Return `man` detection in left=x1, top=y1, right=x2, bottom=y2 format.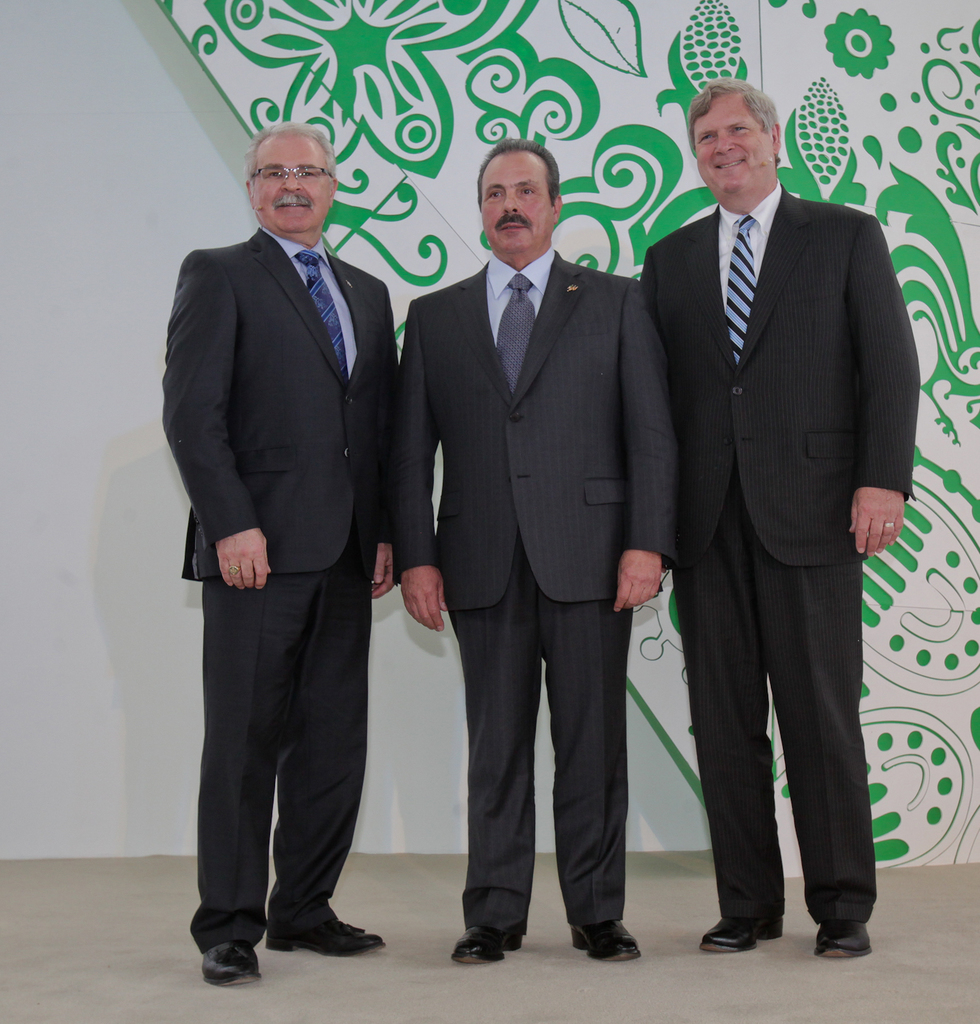
left=388, top=134, right=679, bottom=974.
